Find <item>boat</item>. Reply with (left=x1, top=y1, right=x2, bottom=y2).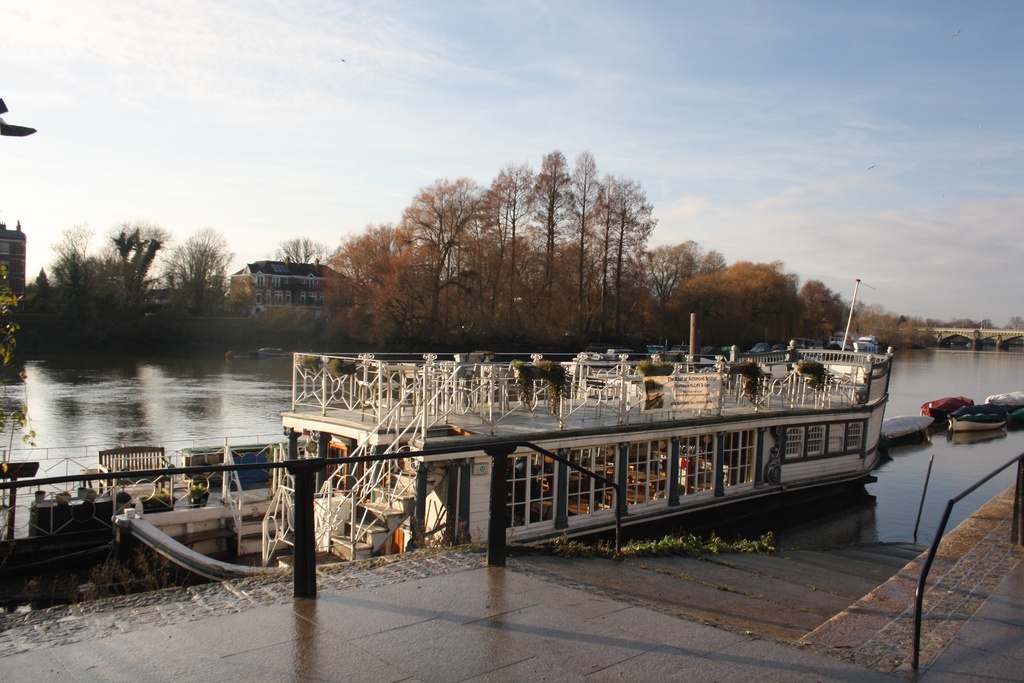
(left=661, top=343, right=686, bottom=366).
